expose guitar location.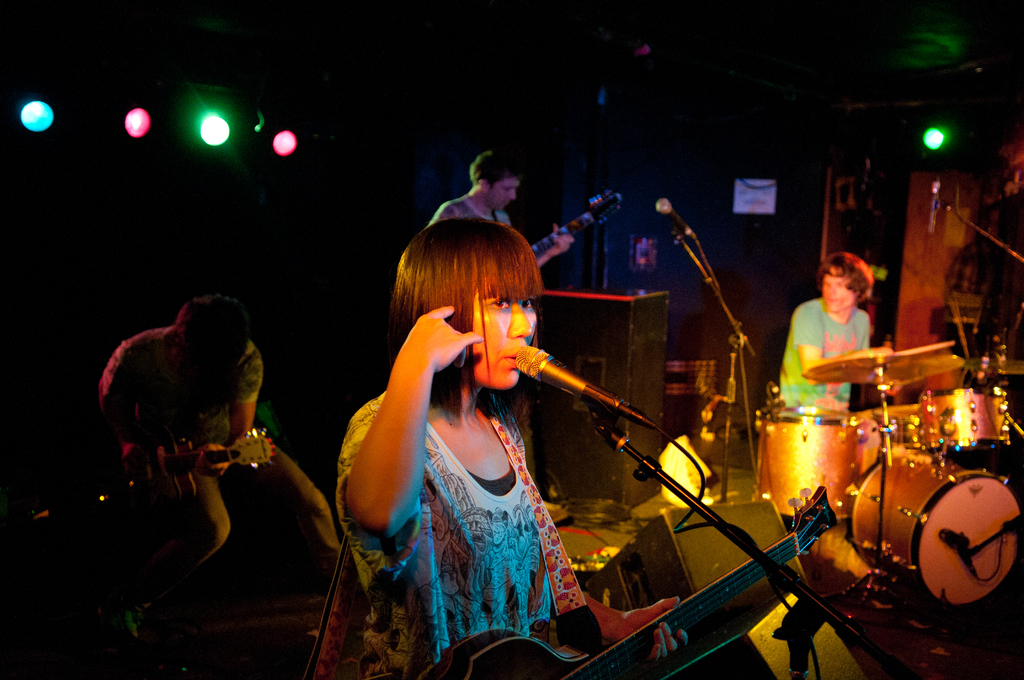
Exposed at bbox(412, 480, 843, 679).
